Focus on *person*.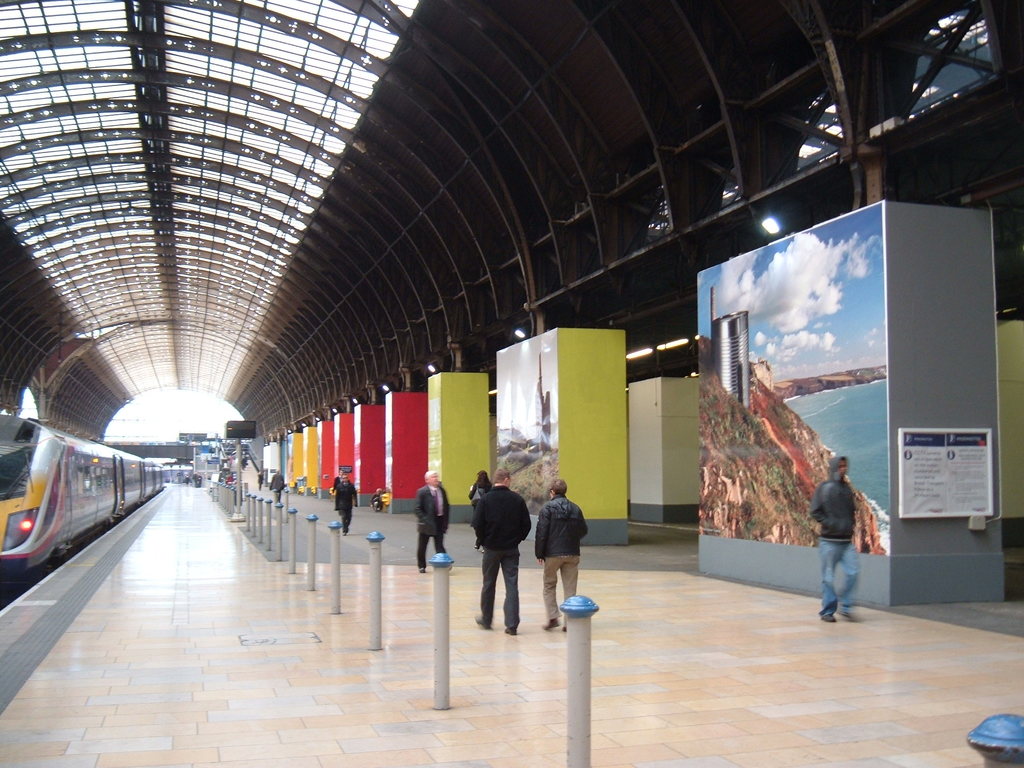
Focused at box(465, 466, 490, 548).
